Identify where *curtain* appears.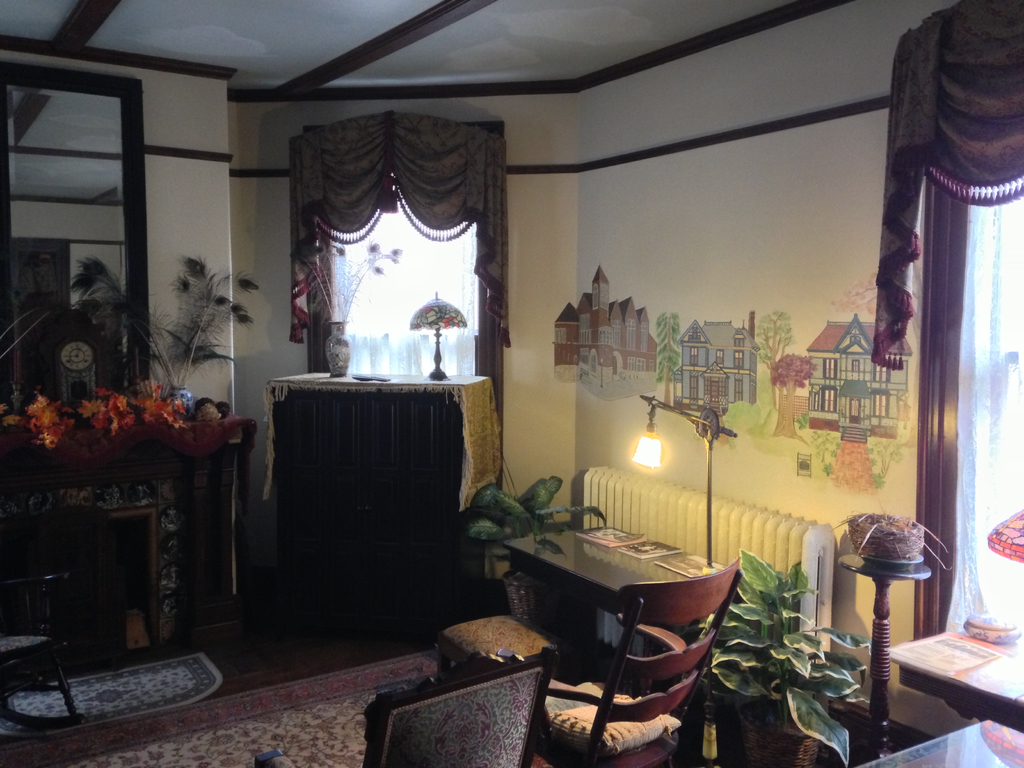
Appears at [left=943, top=177, right=1023, bottom=631].
